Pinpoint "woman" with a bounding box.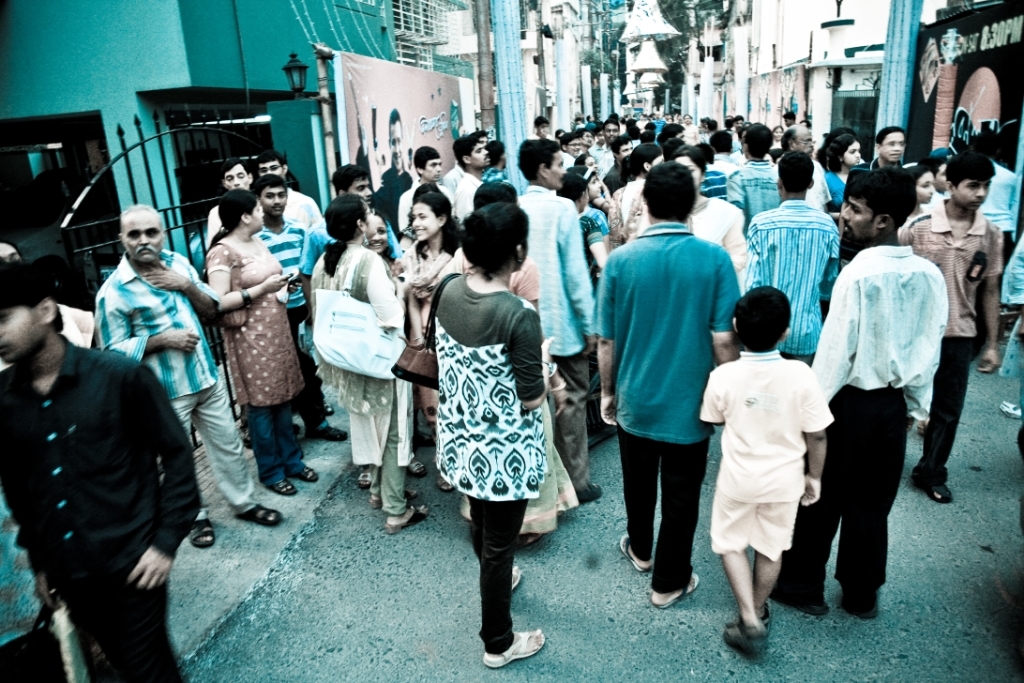
[x1=821, y1=133, x2=866, y2=216].
